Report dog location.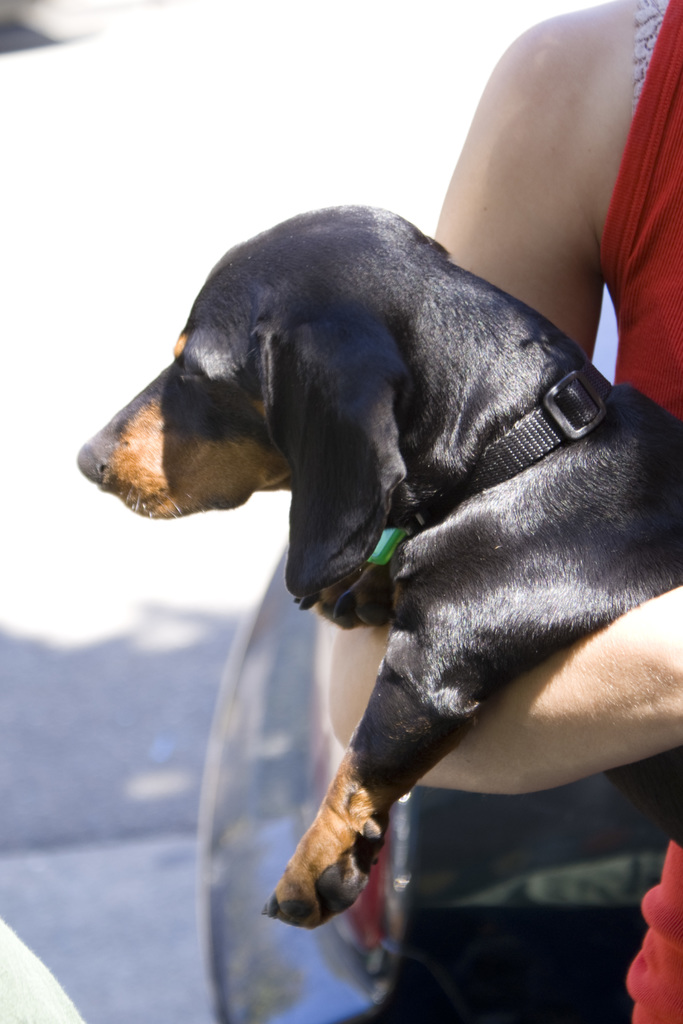
Report: x1=72, y1=202, x2=682, y2=930.
